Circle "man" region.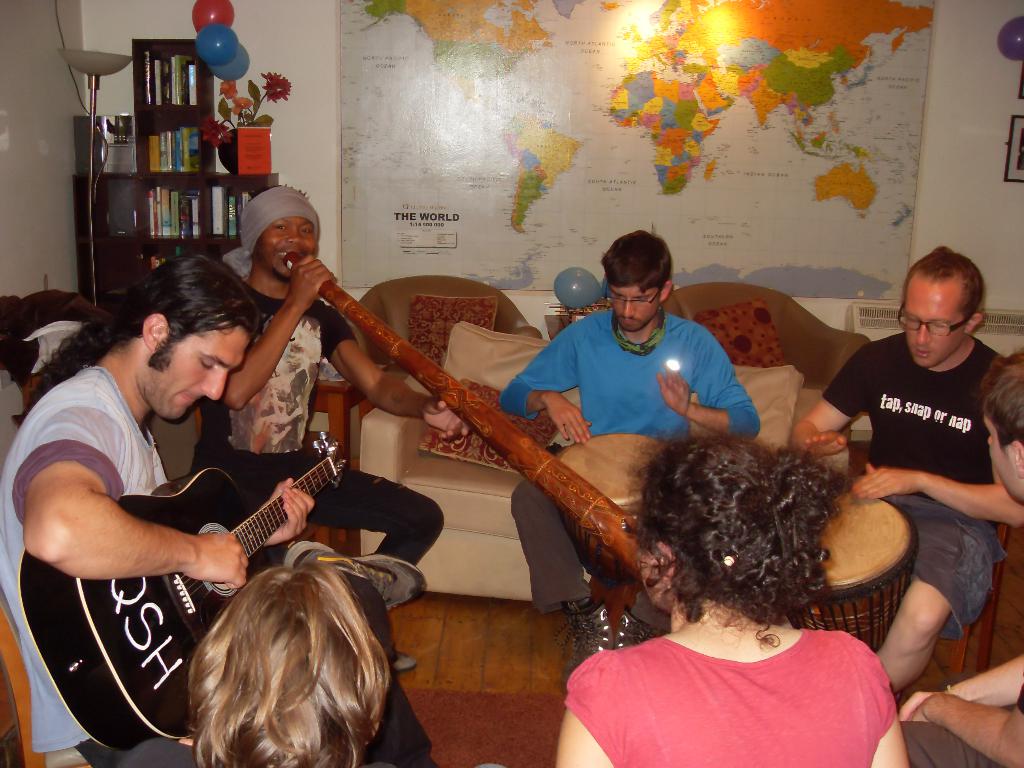
Region: crop(0, 255, 463, 767).
